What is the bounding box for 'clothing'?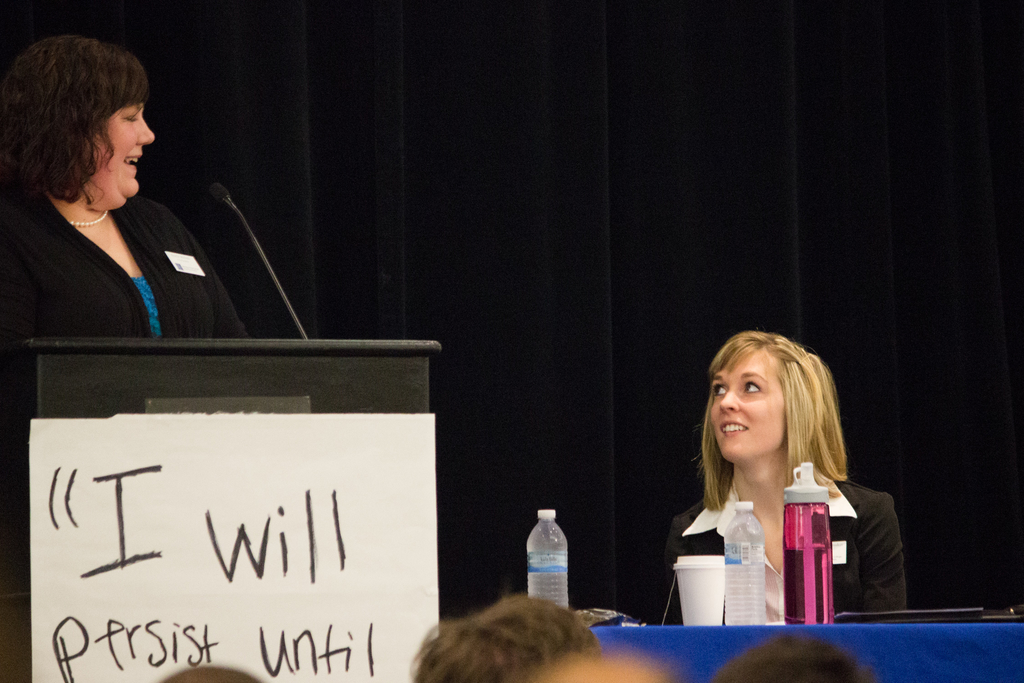
{"x1": 649, "y1": 470, "x2": 910, "y2": 629}.
